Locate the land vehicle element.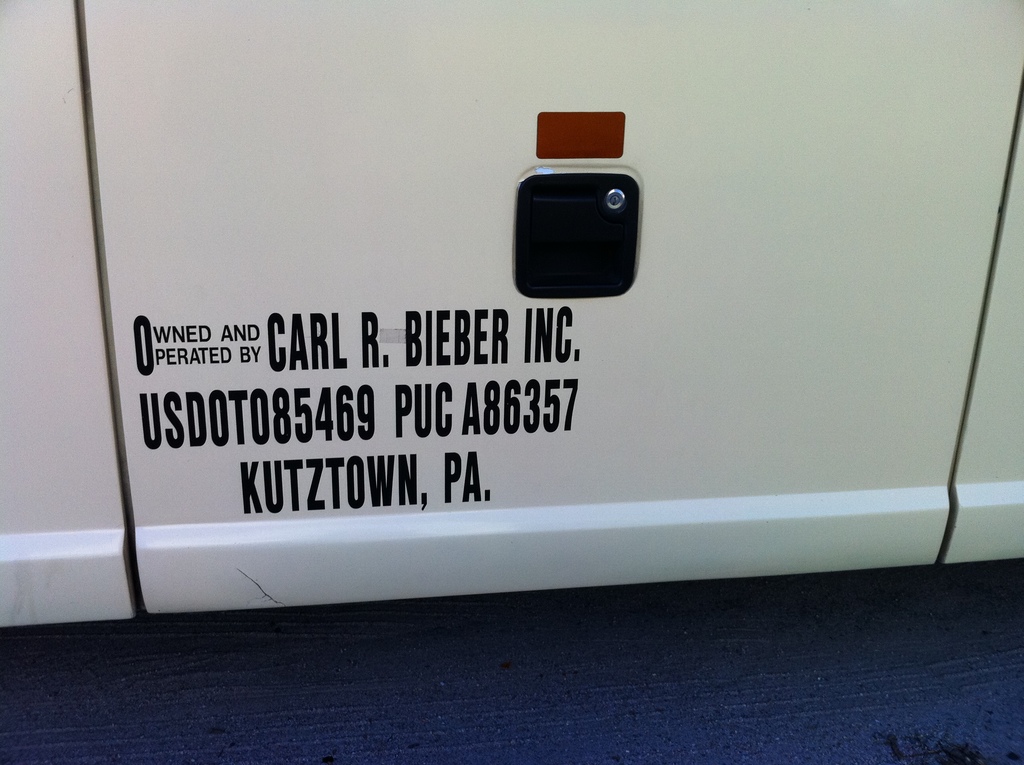
Element bbox: select_region(10, 0, 1023, 686).
